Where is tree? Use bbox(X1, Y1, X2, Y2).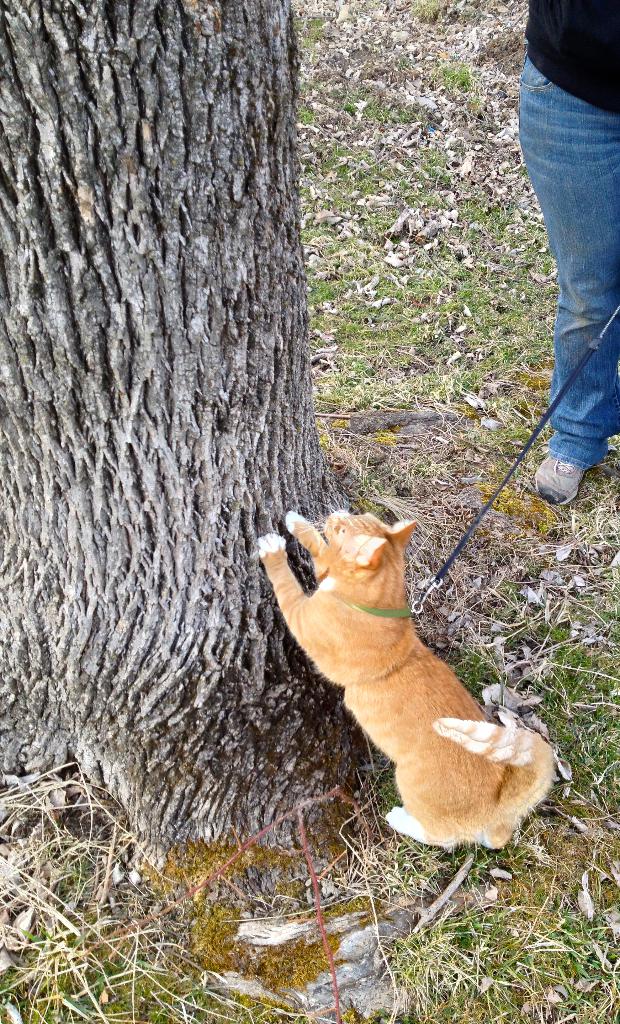
bbox(5, 57, 536, 817).
